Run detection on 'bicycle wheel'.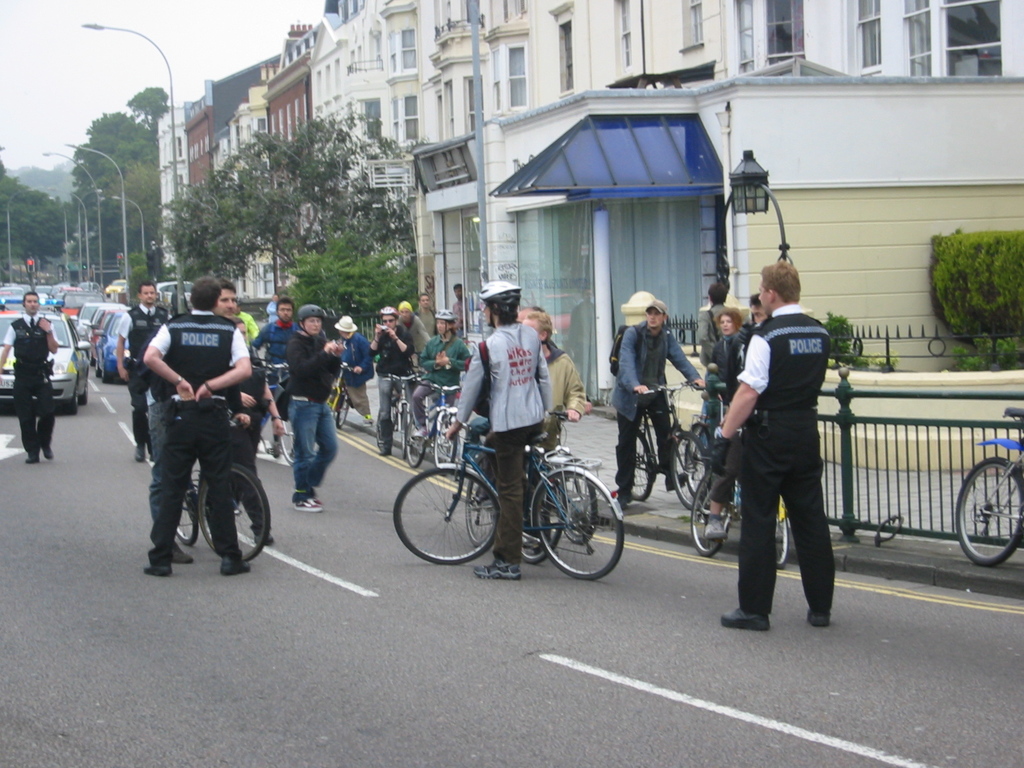
Result: x1=686 y1=413 x2=715 y2=490.
